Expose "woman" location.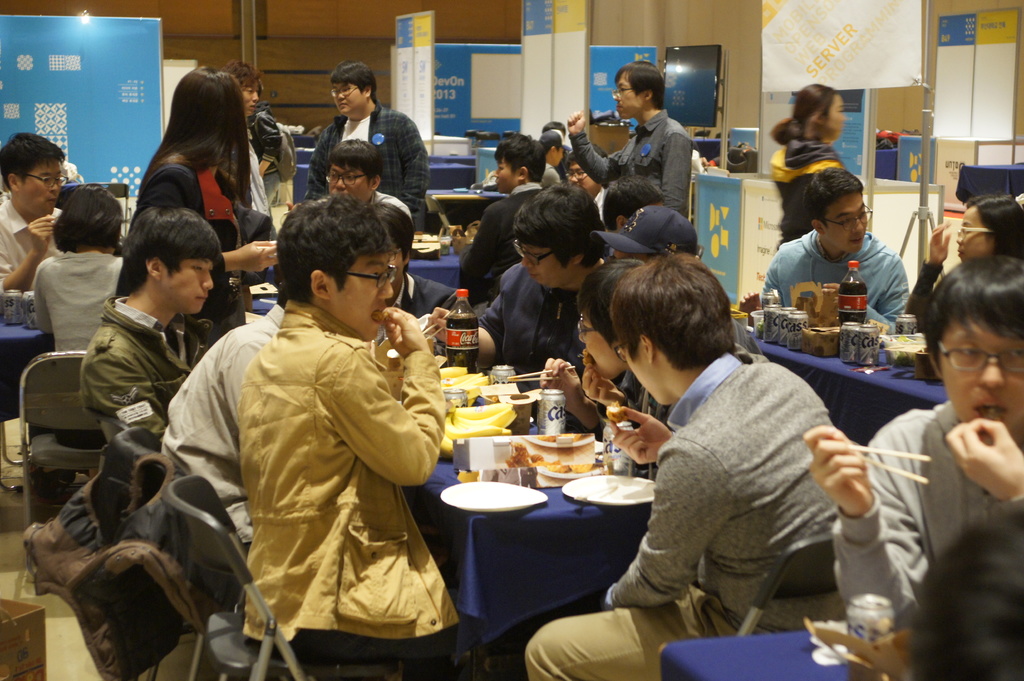
Exposed at bbox=(122, 62, 279, 335).
